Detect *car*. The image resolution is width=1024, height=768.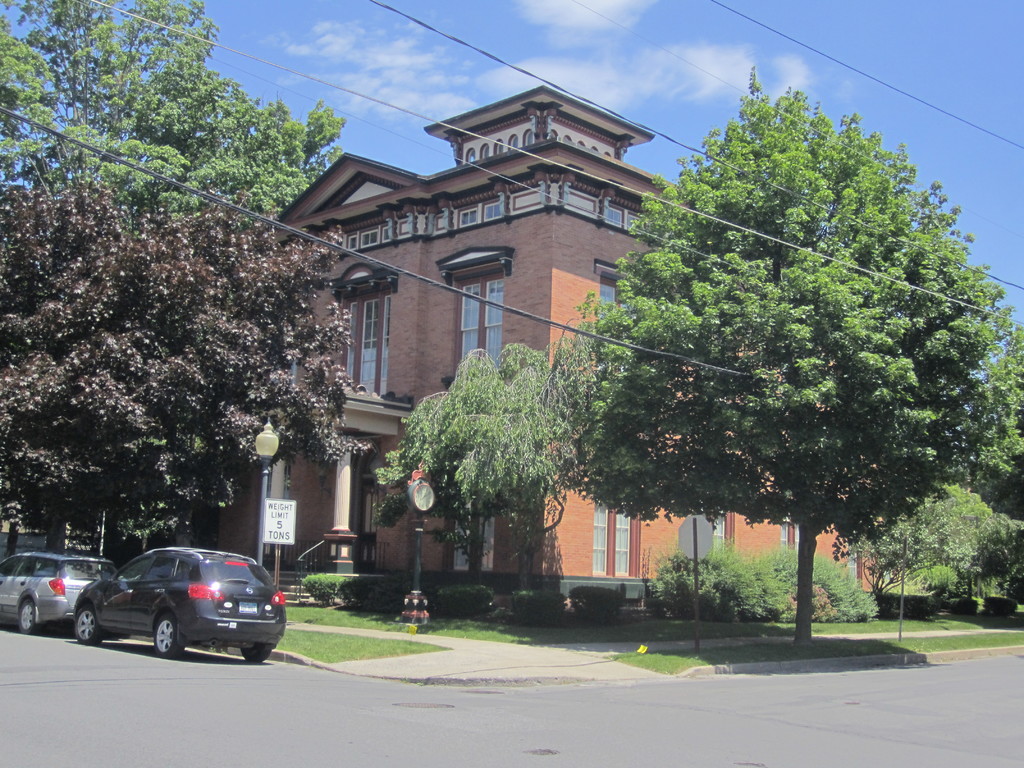
(x1=0, y1=552, x2=124, y2=632).
